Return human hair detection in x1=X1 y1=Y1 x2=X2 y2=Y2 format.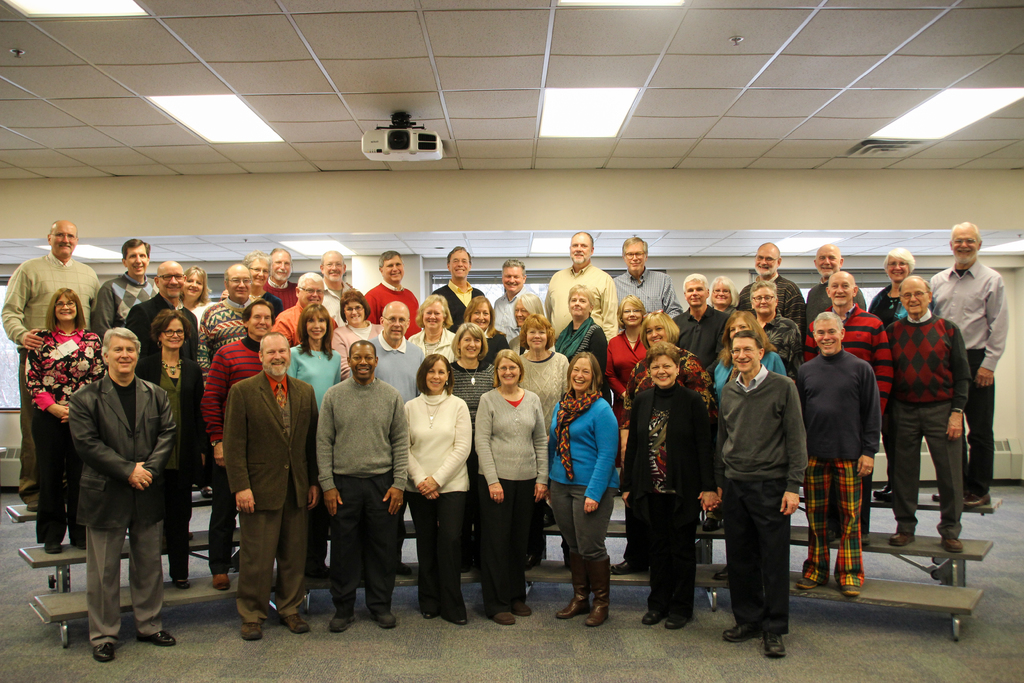
x1=184 y1=263 x2=212 y2=304.
